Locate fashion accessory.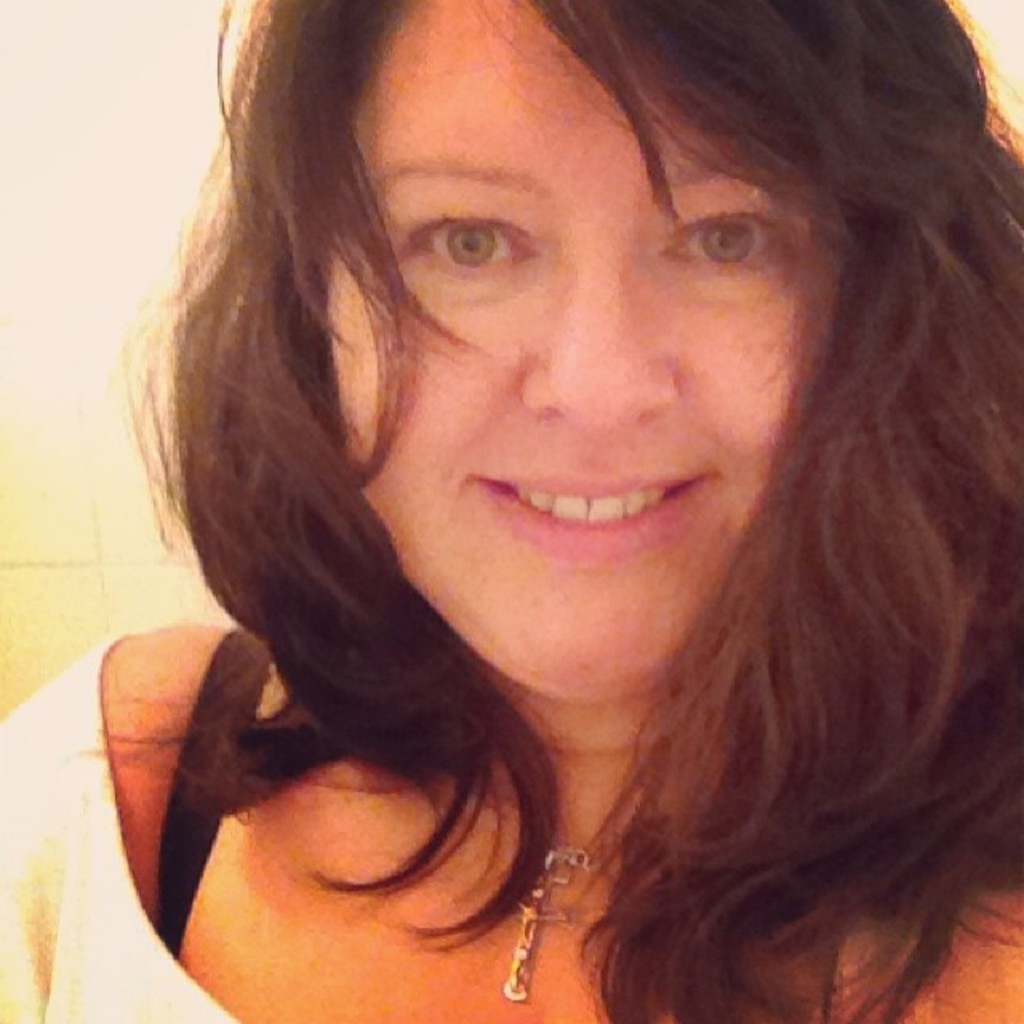
Bounding box: region(501, 822, 592, 1008).
